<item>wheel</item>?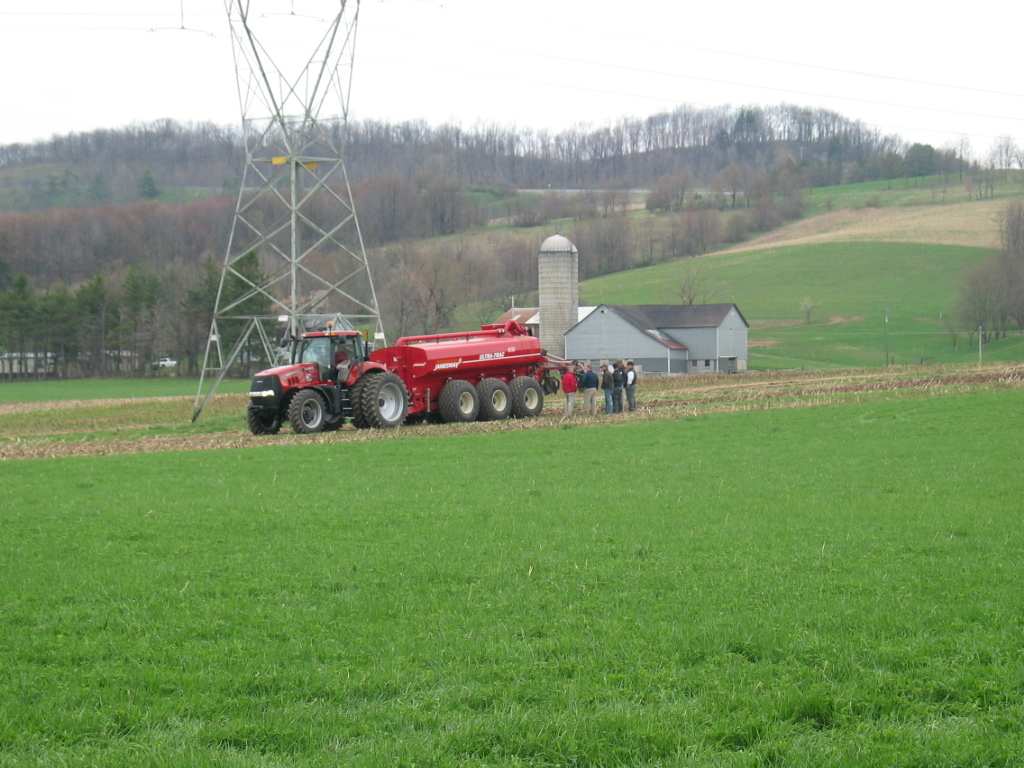
region(437, 379, 480, 422)
